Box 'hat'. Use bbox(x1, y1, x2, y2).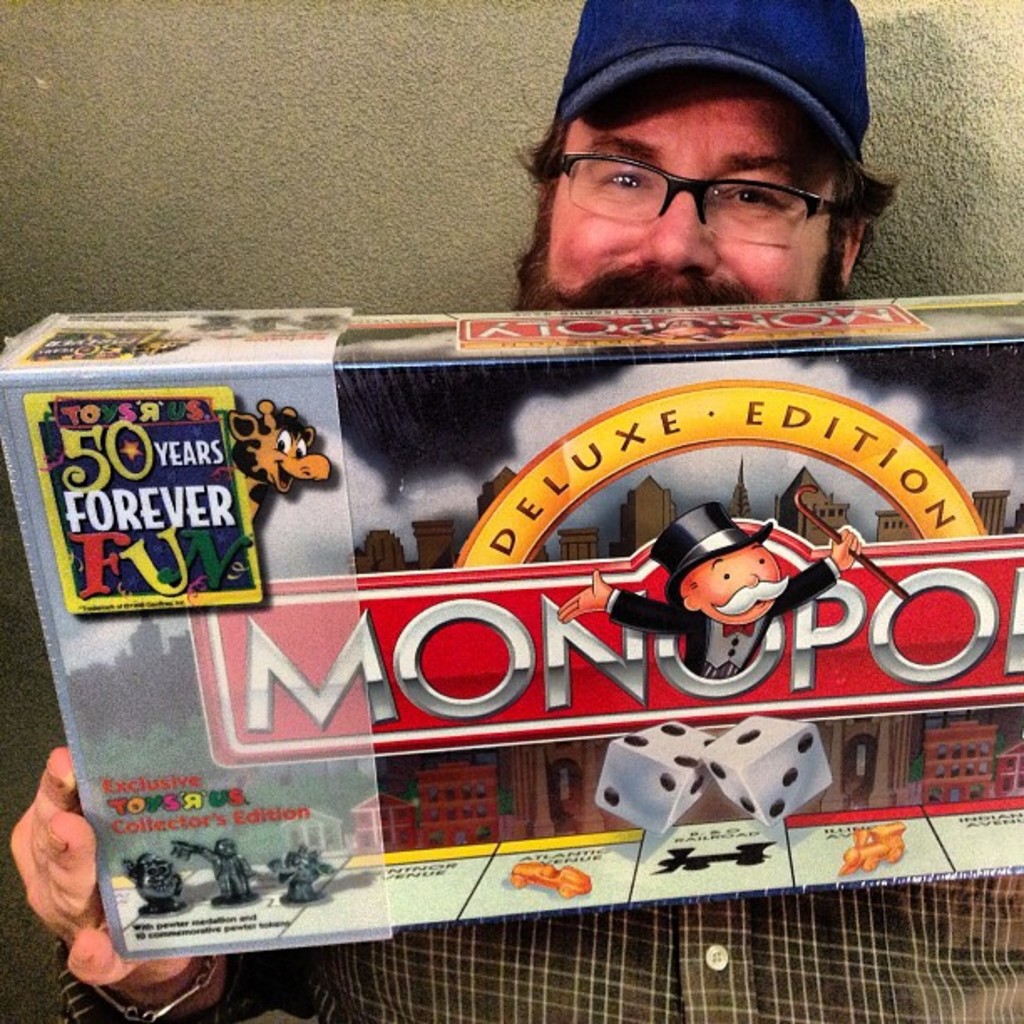
bbox(651, 499, 778, 604).
